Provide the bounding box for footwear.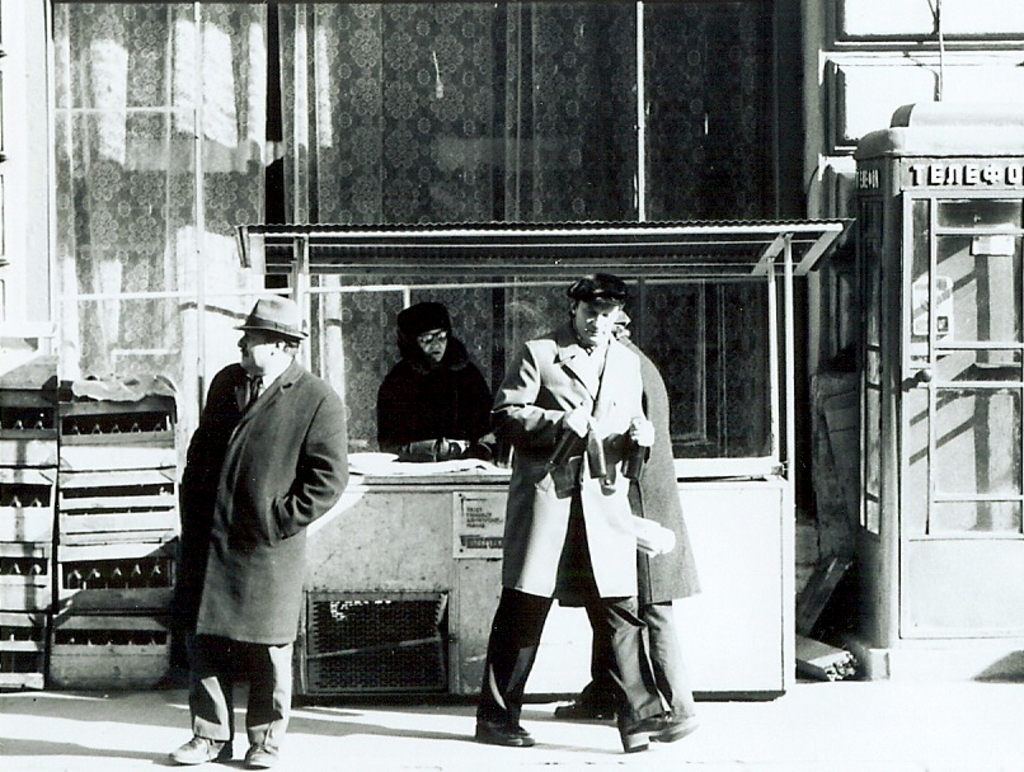
region(243, 740, 280, 767).
